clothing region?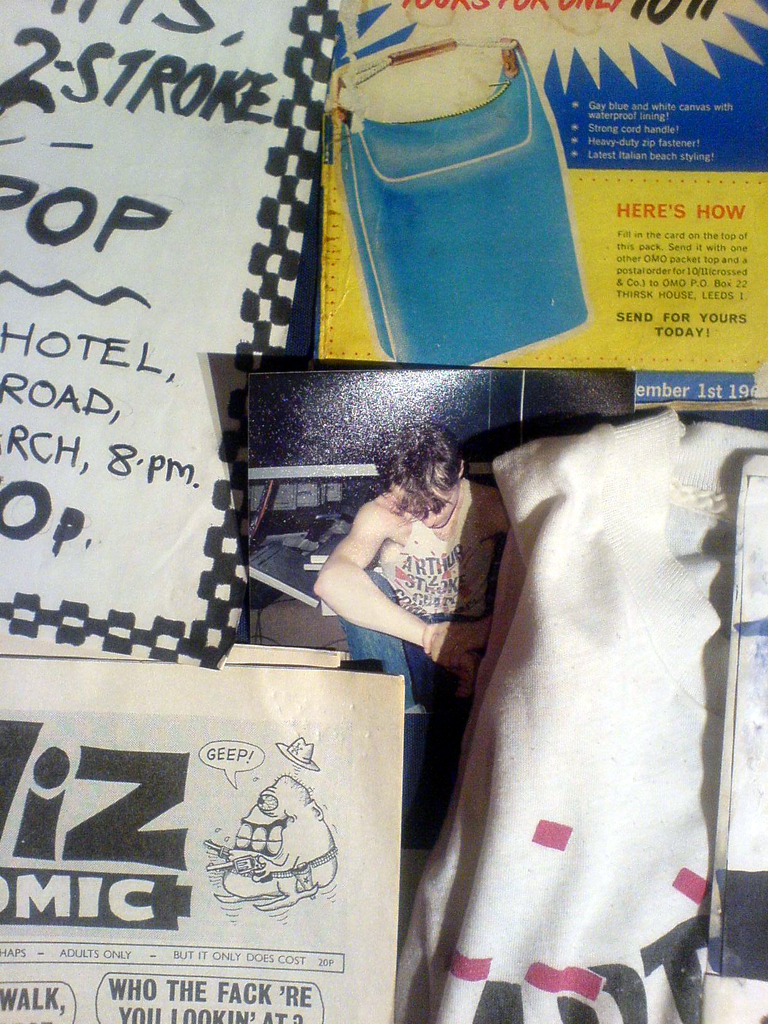
x1=336 y1=476 x2=498 y2=714
